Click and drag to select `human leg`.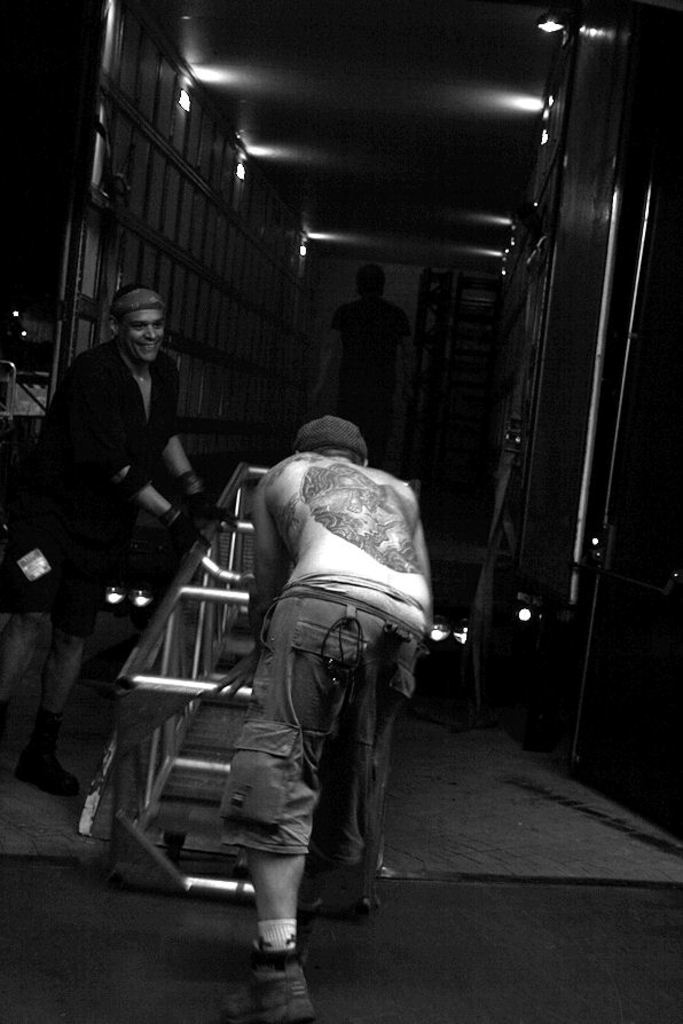
Selection: (213,591,315,1022).
